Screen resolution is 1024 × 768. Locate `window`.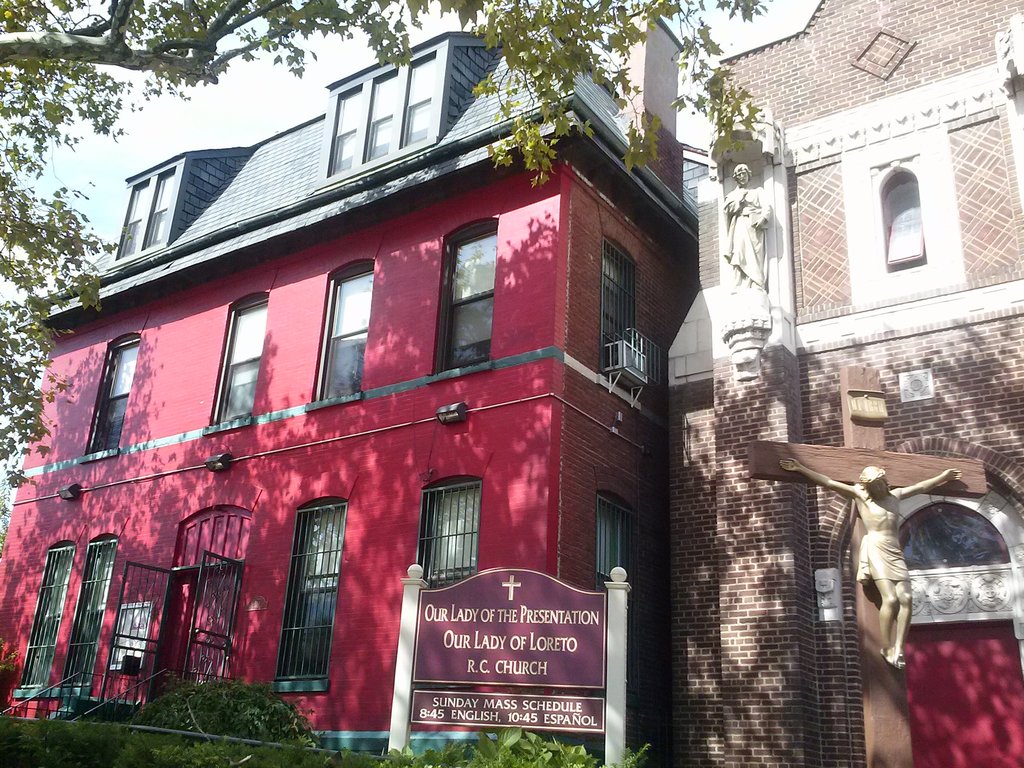
bbox=[439, 218, 500, 380].
